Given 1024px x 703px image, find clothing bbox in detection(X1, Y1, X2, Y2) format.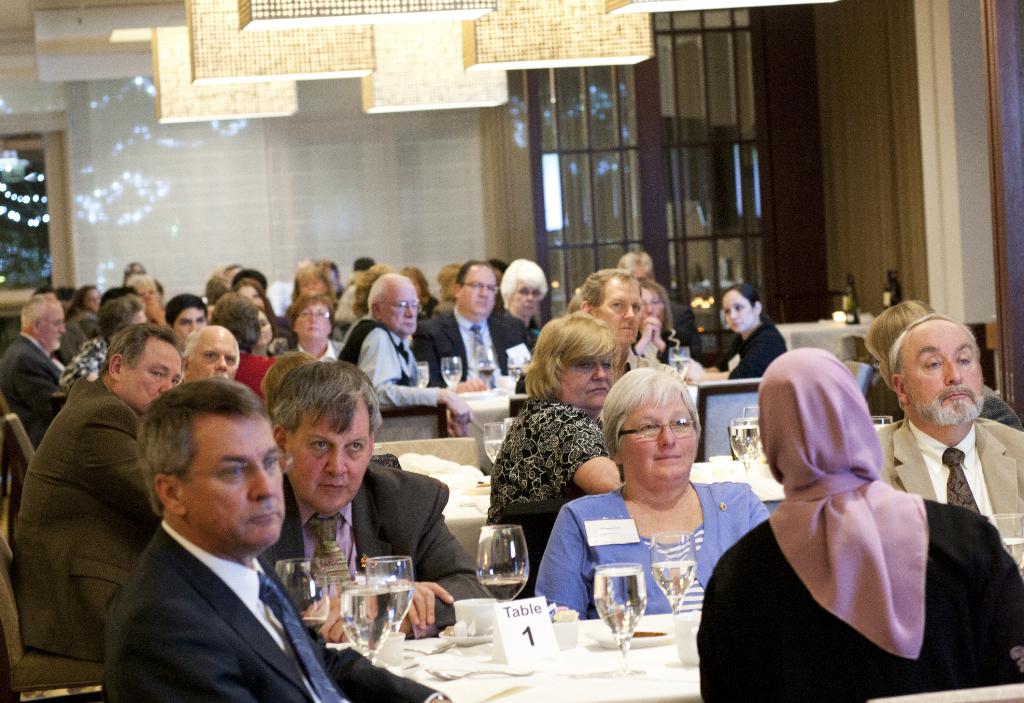
detection(886, 408, 1023, 534).
